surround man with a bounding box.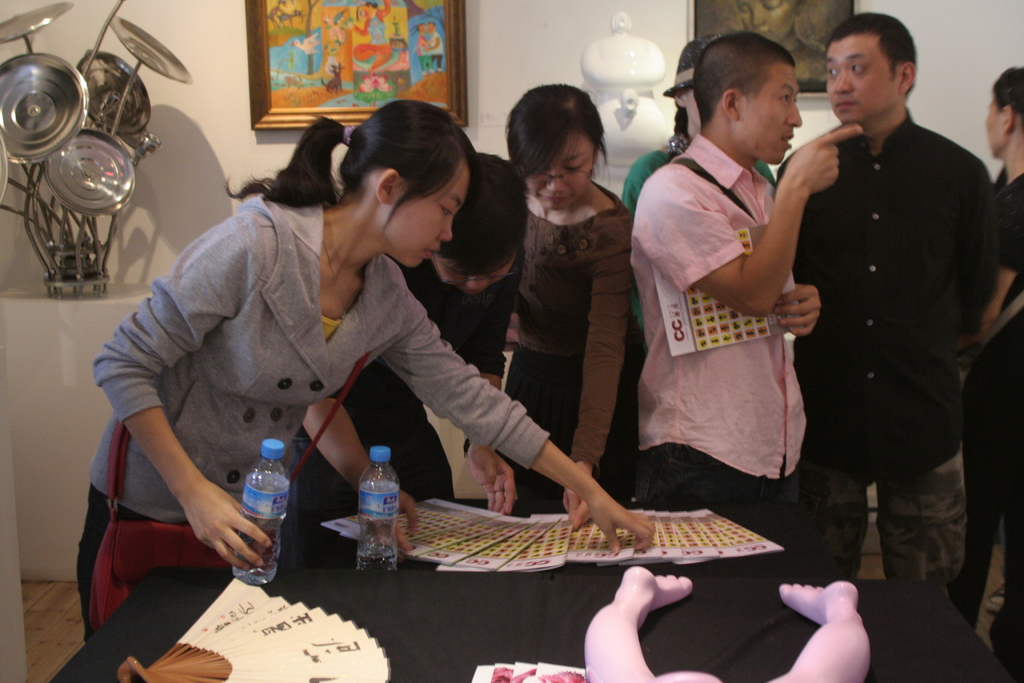
<box>776,0,994,629</box>.
